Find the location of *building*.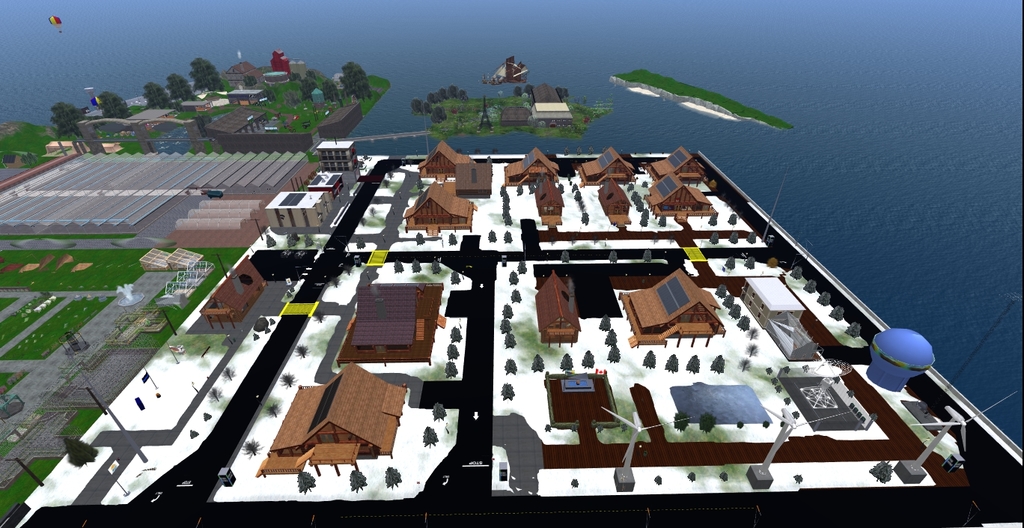
Location: detection(621, 268, 726, 347).
